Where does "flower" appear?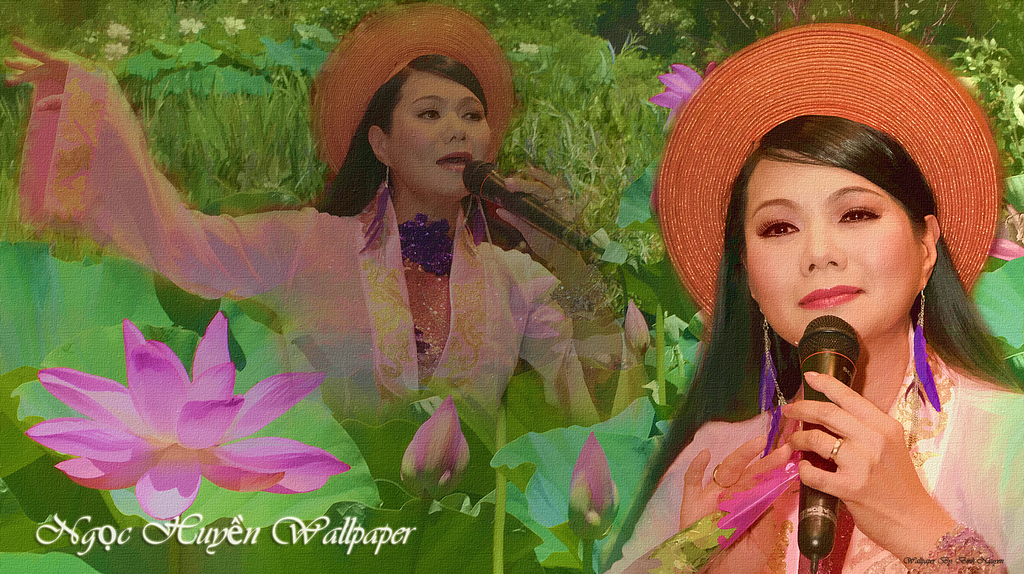
Appears at box(26, 311, 353, 518).
